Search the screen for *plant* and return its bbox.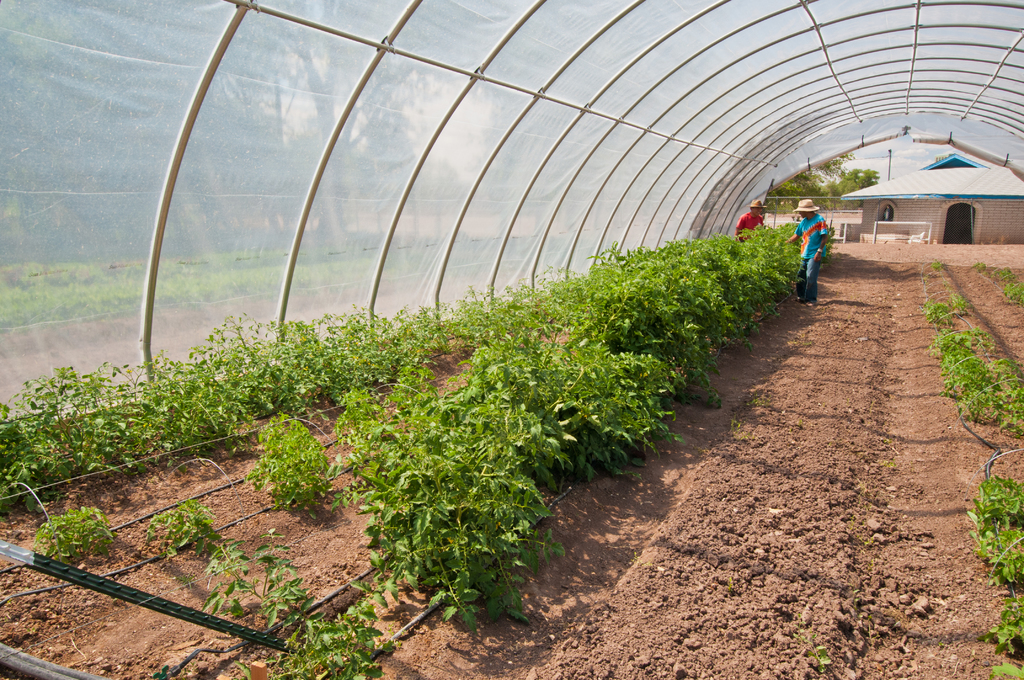
Found: {"x1": 968, "y1": 353, "x2": 1023, "y2": 440}.
